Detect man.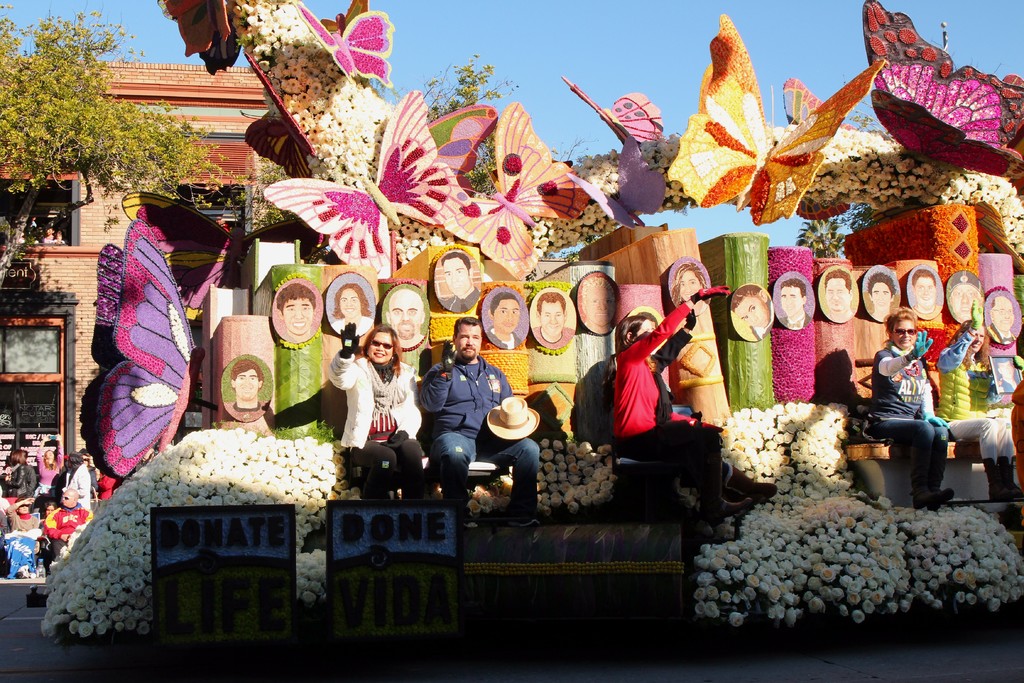
Detected at l=866, t=278, r=892, b=311.
